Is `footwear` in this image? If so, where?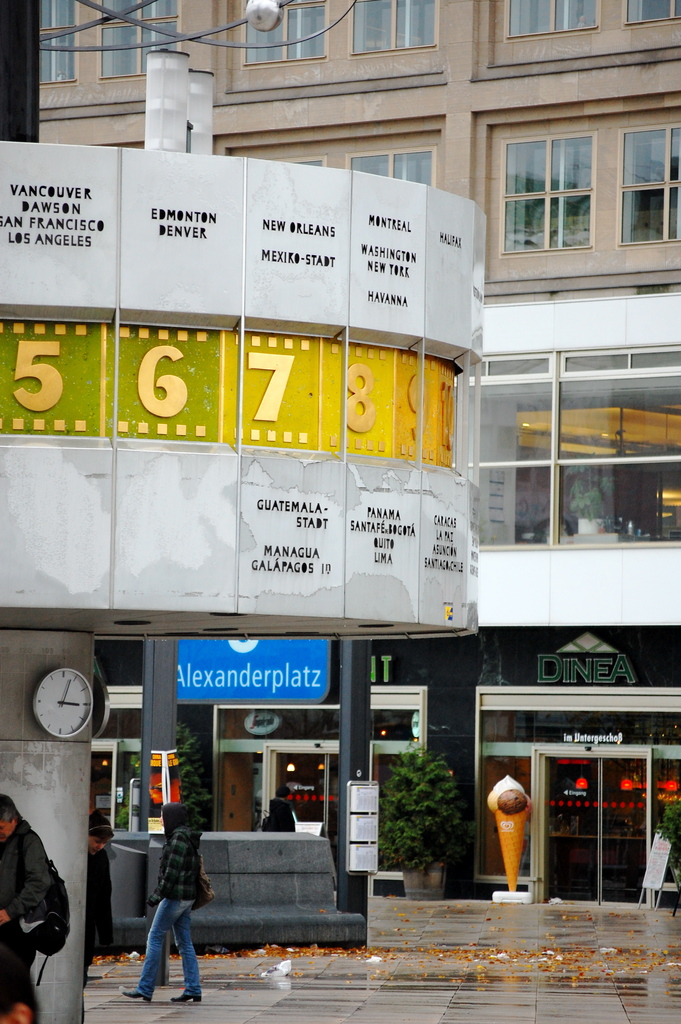
Yes, at 168 989 202 1002.
